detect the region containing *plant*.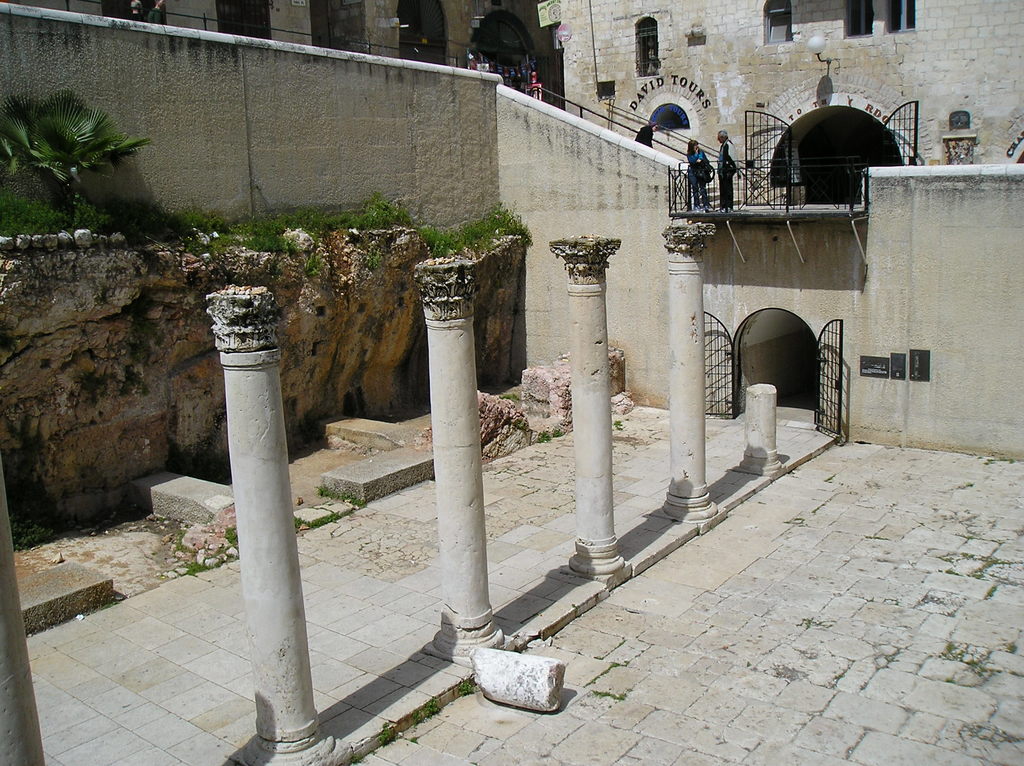
290,509,301,529.
